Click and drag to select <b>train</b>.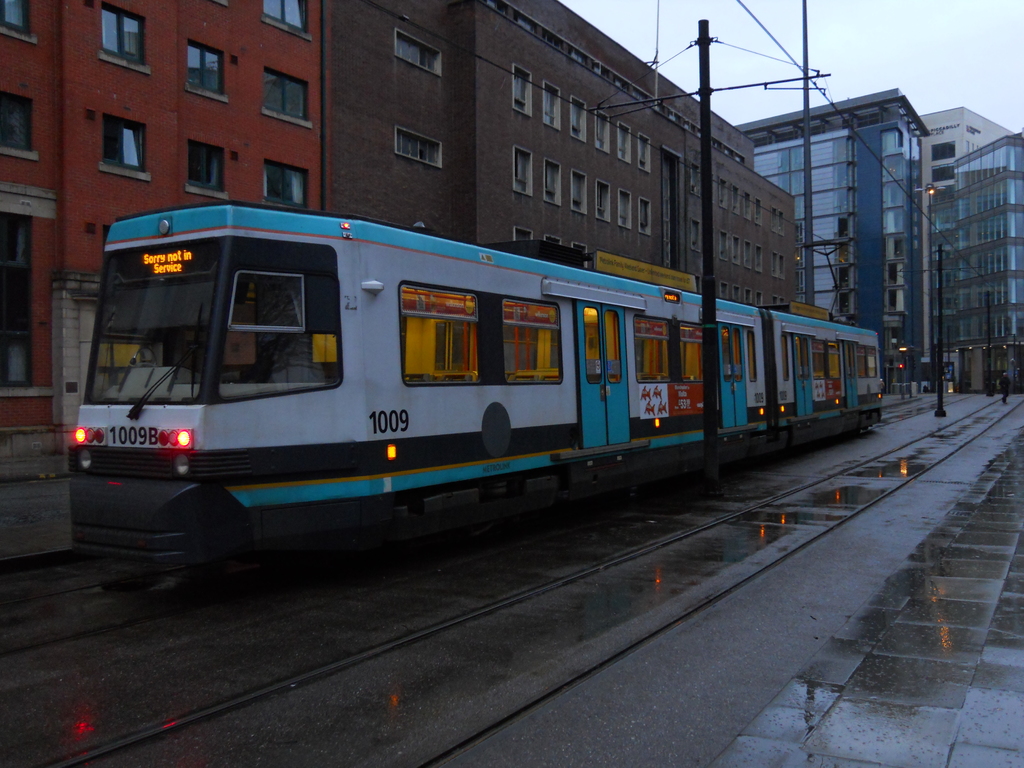
Selection: 68, 197, 880, 589.
